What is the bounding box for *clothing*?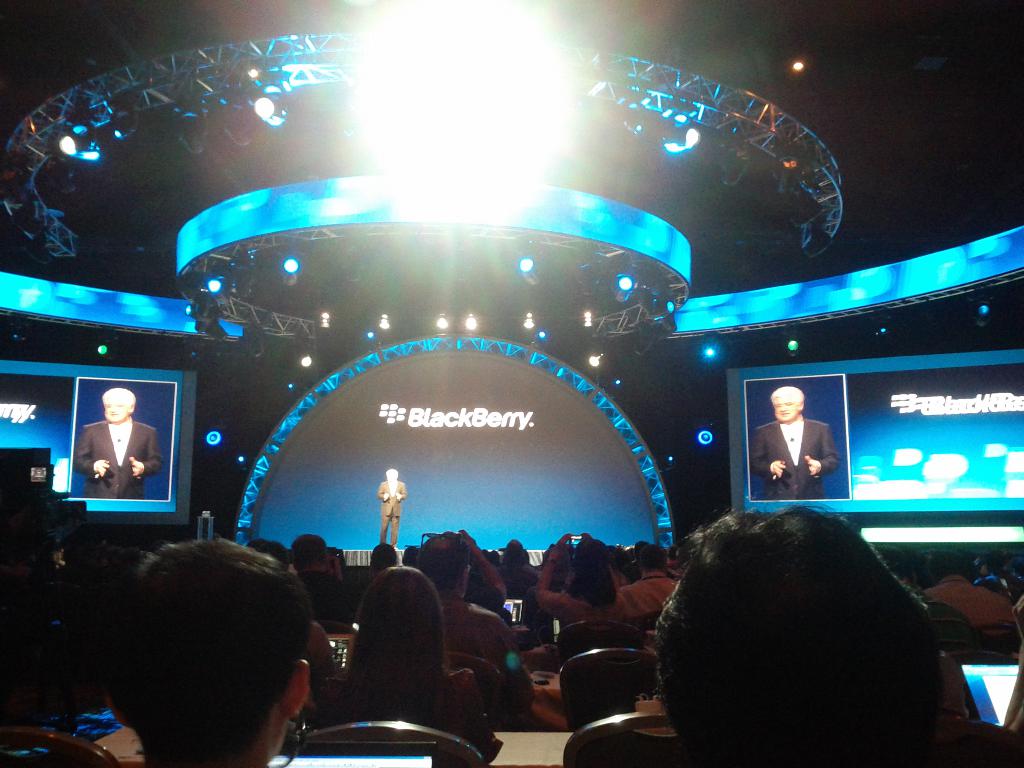
(929, 574, 1022, 651).
